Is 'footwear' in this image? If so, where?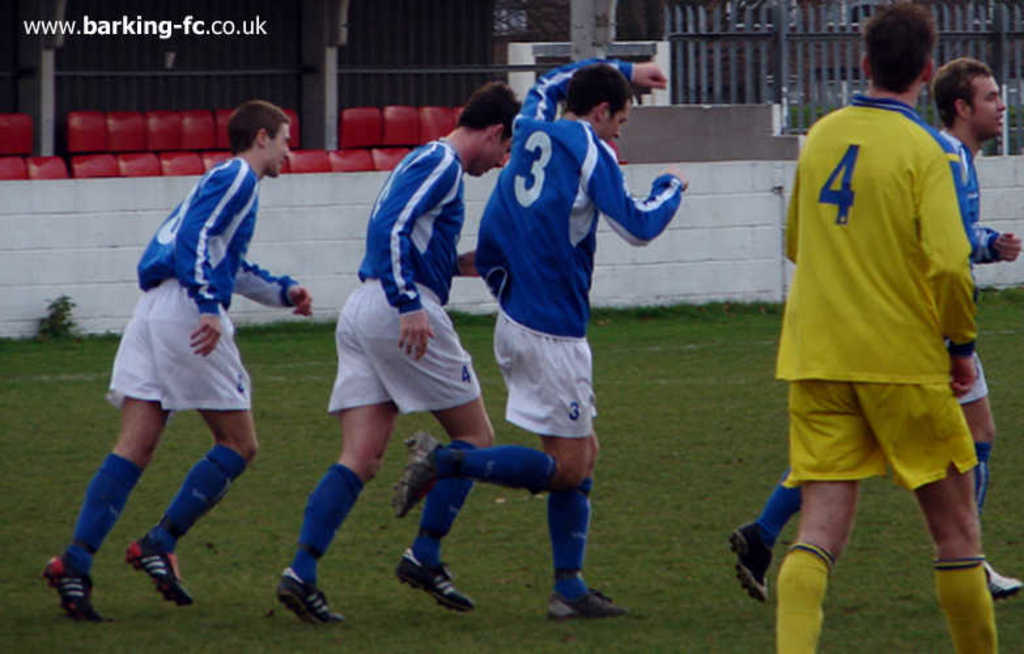
Yes, at [left=731, top=514, right=769, bottom=600].
